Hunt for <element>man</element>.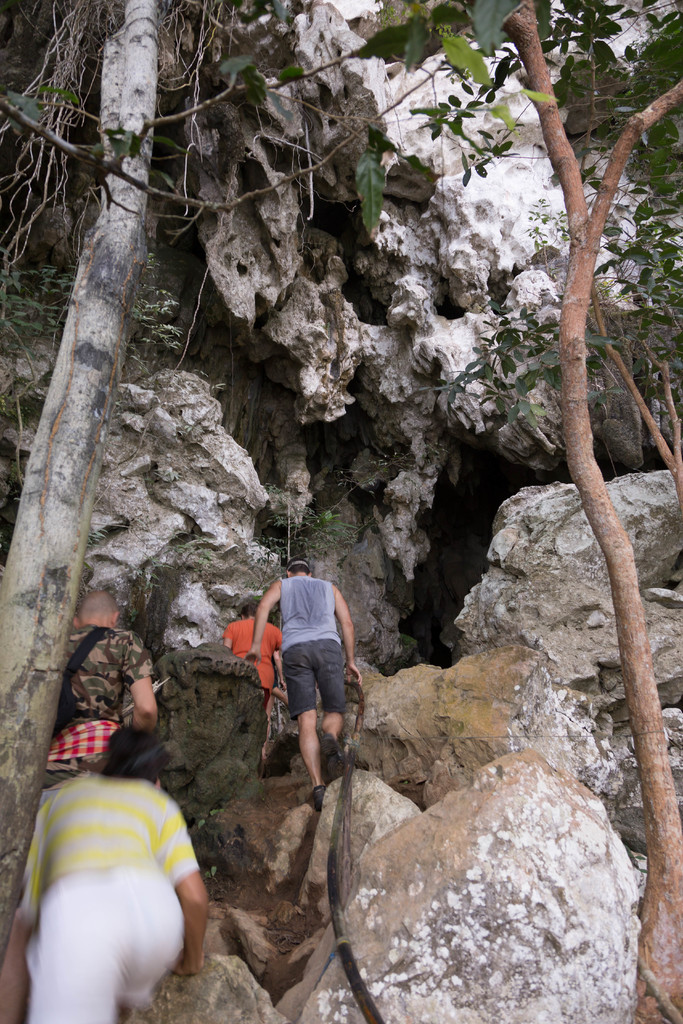
Hunted down at (x1=230, y1=550, x2=365, y2=797).
